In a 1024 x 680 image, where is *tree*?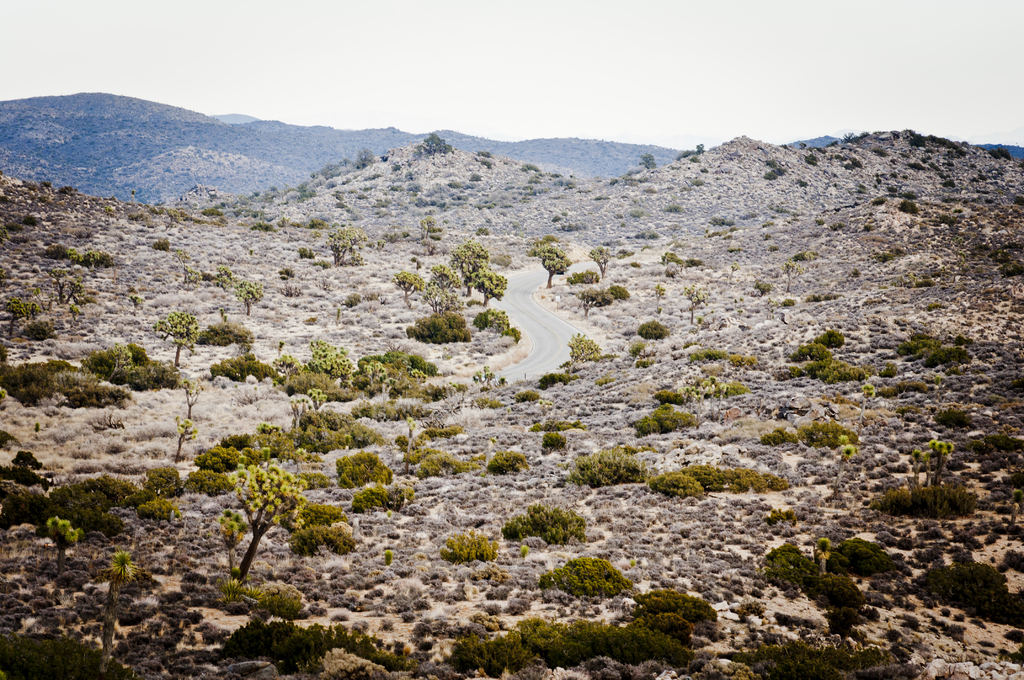
rect(452, 241, 488, 290).
